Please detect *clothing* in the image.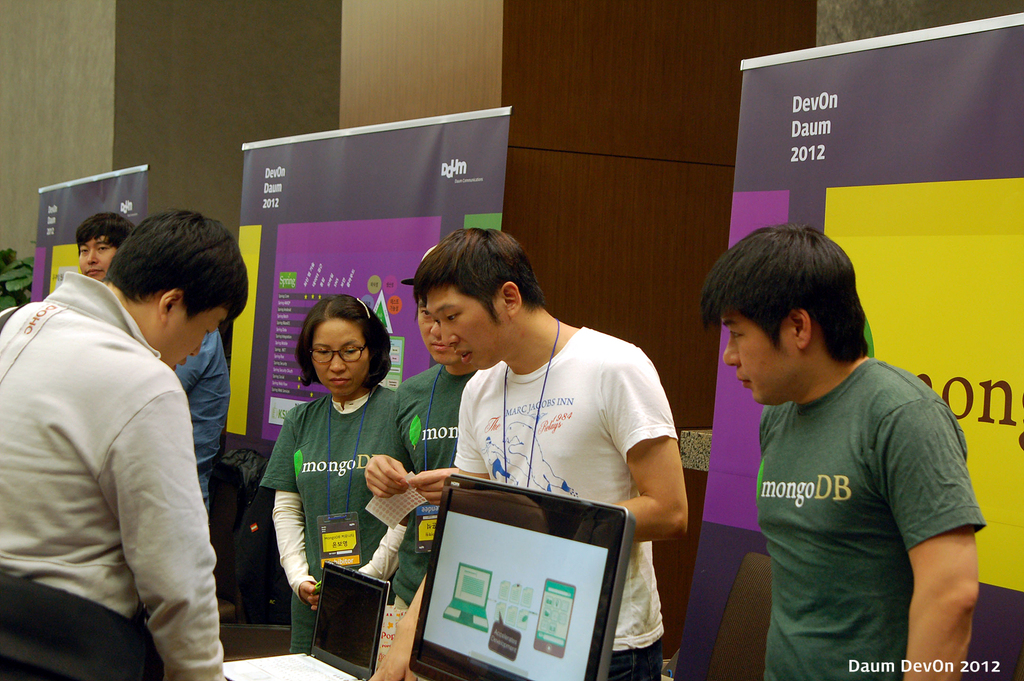
{"left": 431, "top": 317, "right": 676, "bottom": 680}.
